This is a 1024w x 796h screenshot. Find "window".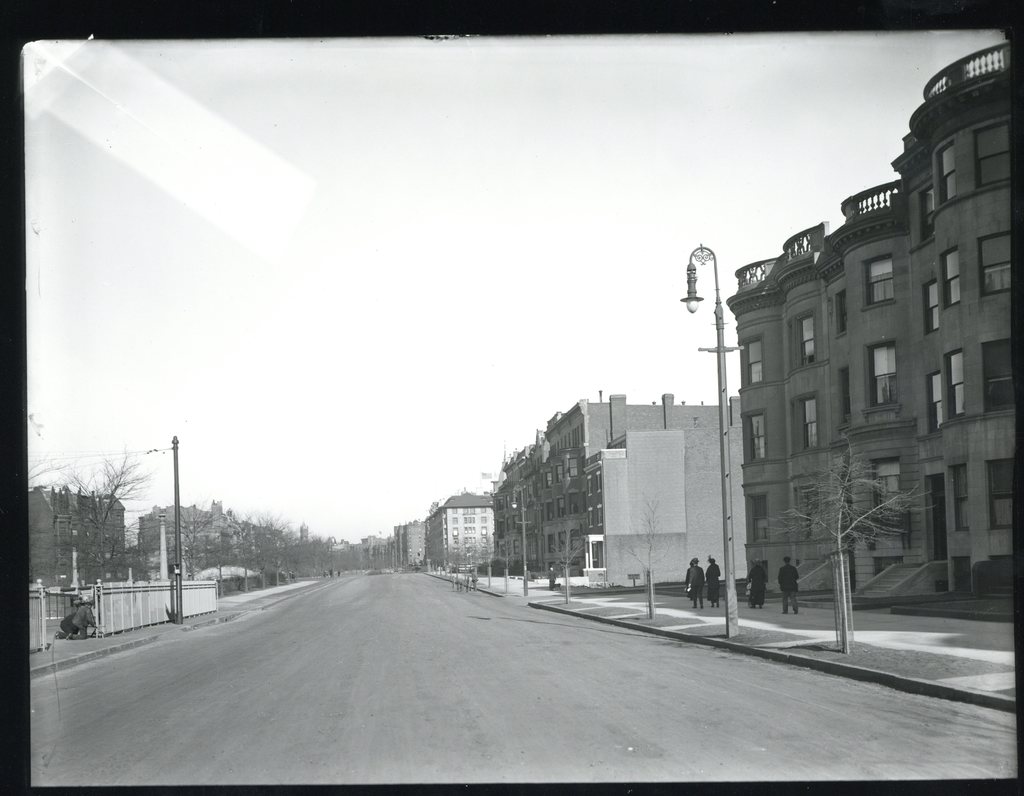
Bounding box: rect(748, 408, 765, 464).
